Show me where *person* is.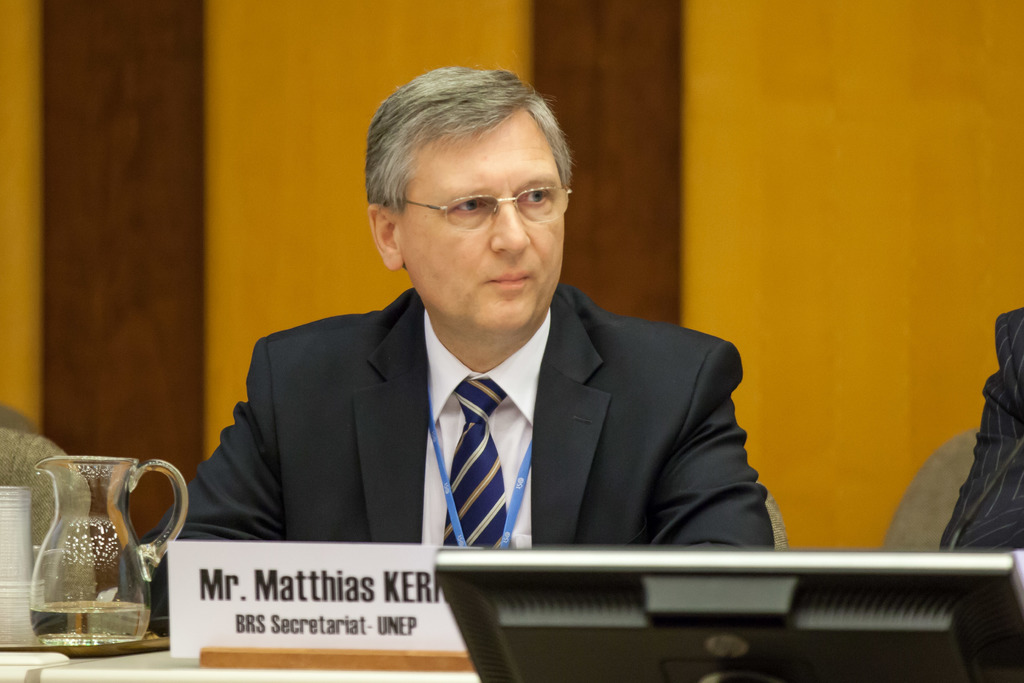
*person* is at 183 95 771 620.
